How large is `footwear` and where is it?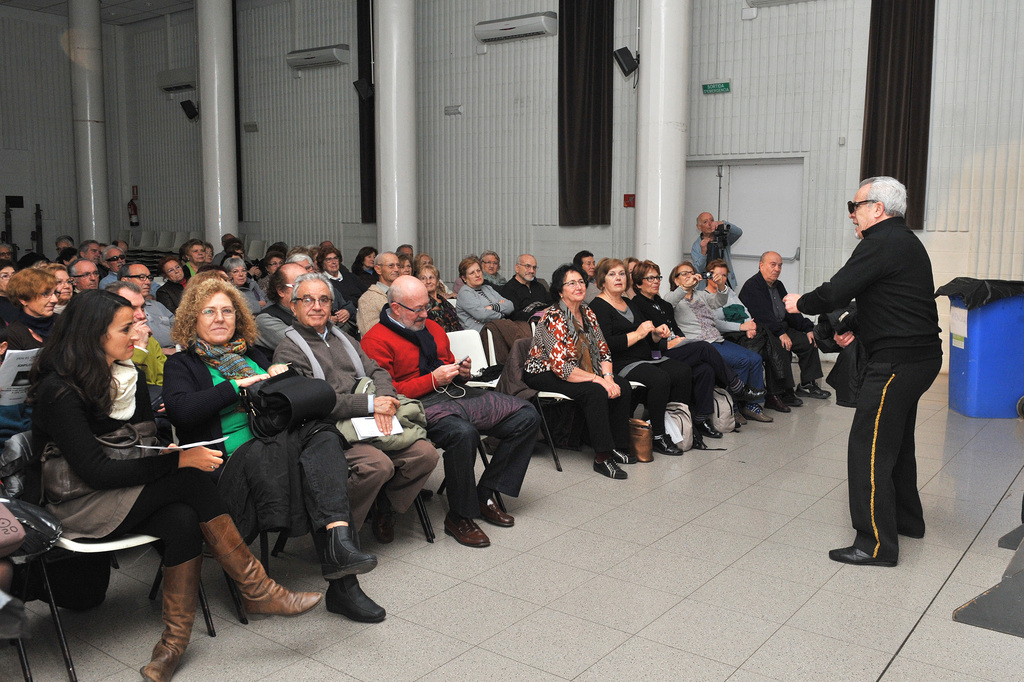
Bounding box: (326,576,387,628).
